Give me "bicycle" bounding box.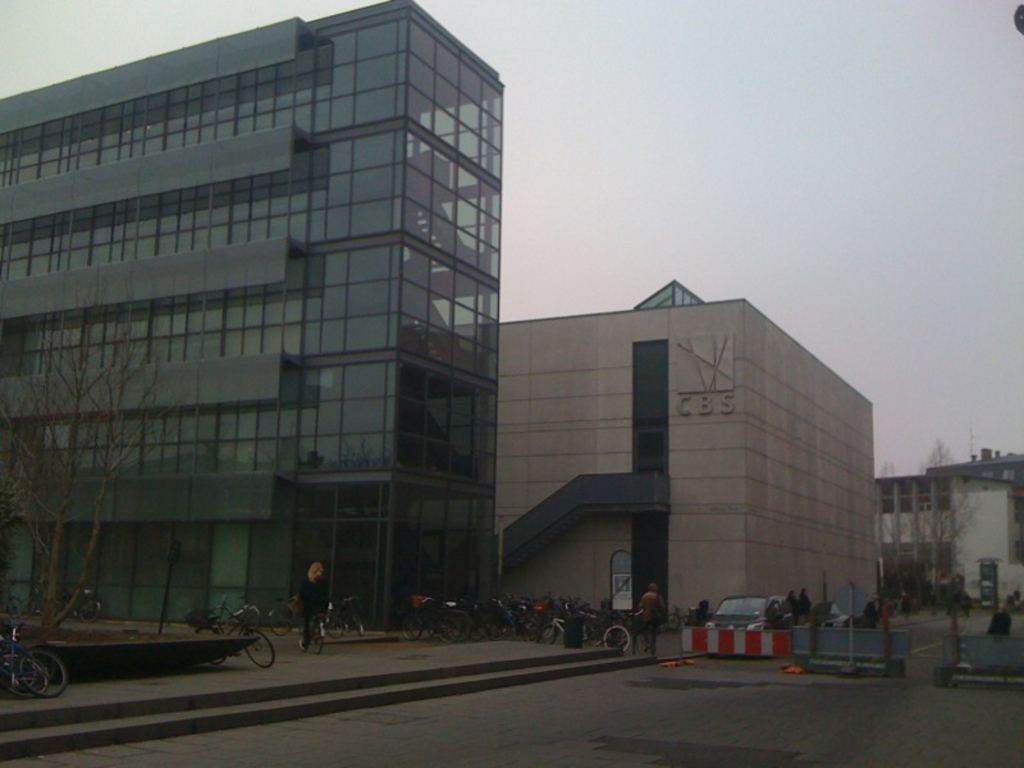
x1=0, y1=635, x2=47, y2=695.
